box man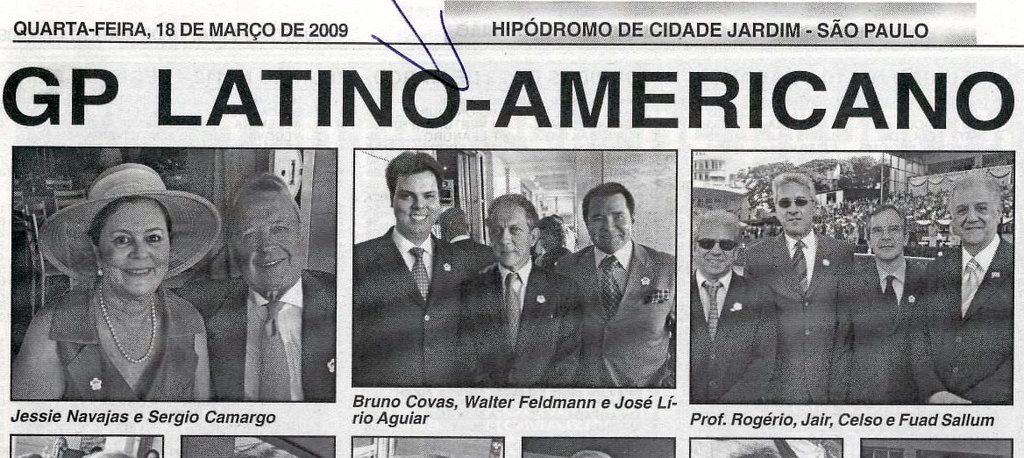
crop(565, 172, 677, 382)
